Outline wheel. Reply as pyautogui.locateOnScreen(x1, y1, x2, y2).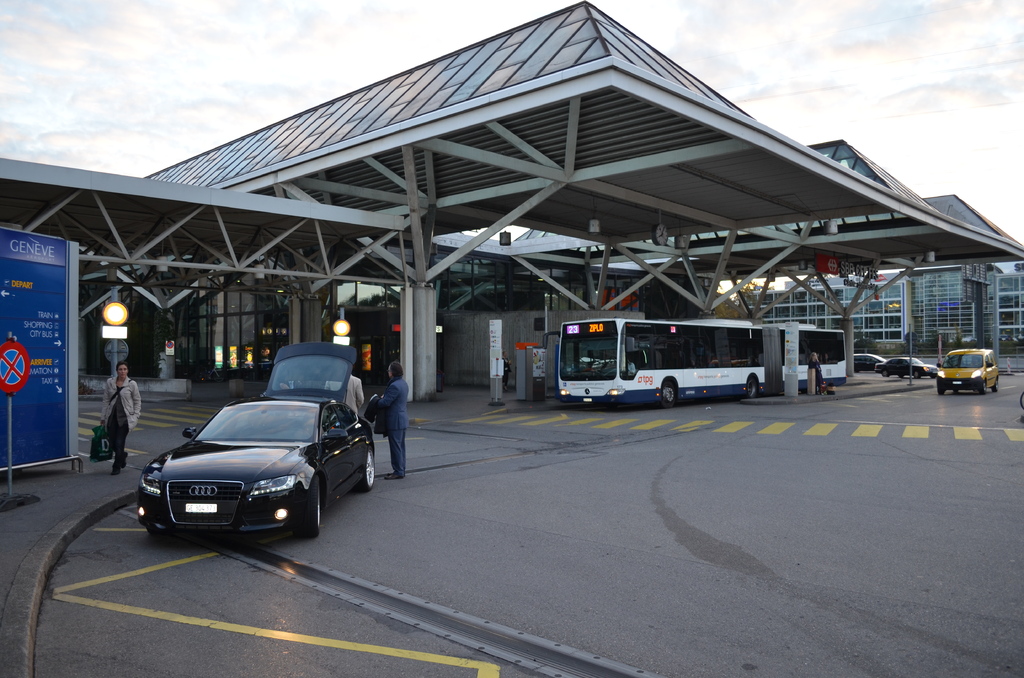
pyautogui.locateOnScreen(662, 379, 677, 409).
